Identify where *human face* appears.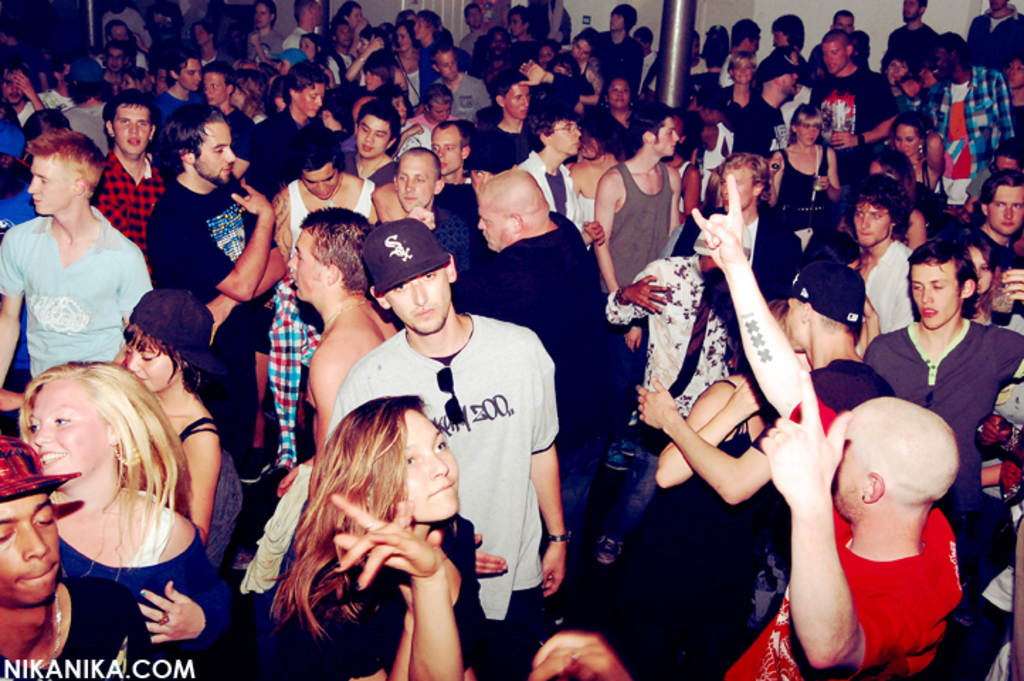
Appears at (990, 186, 1023, 236).
